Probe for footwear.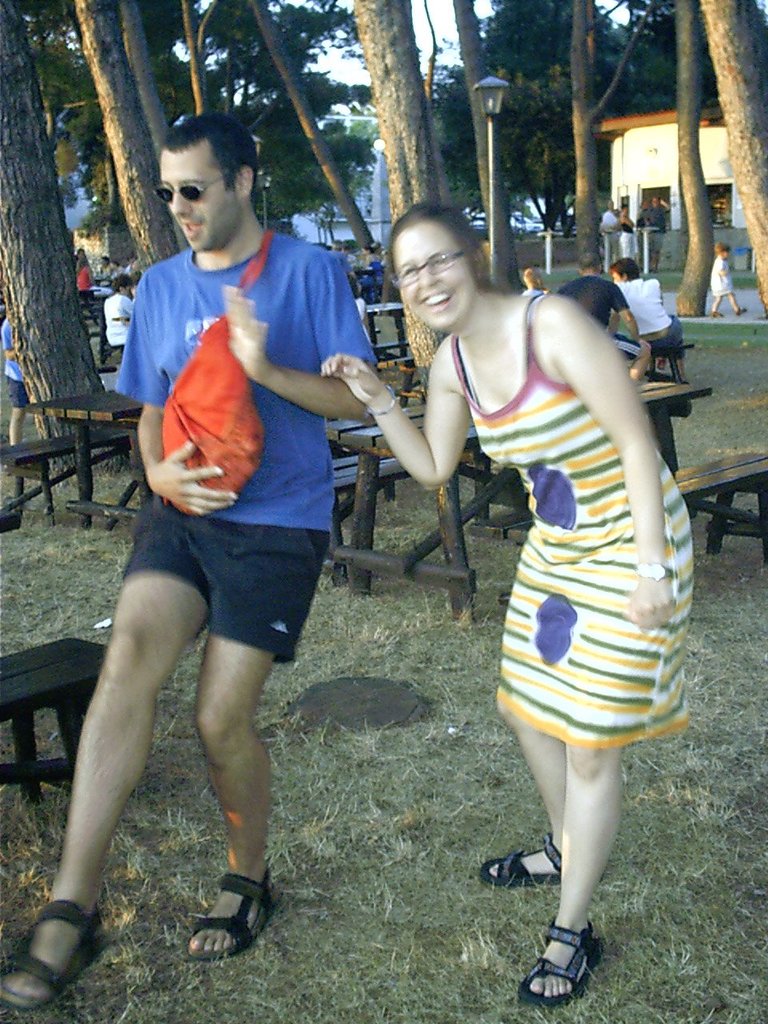
Probe result: 530/926/613/1002.
